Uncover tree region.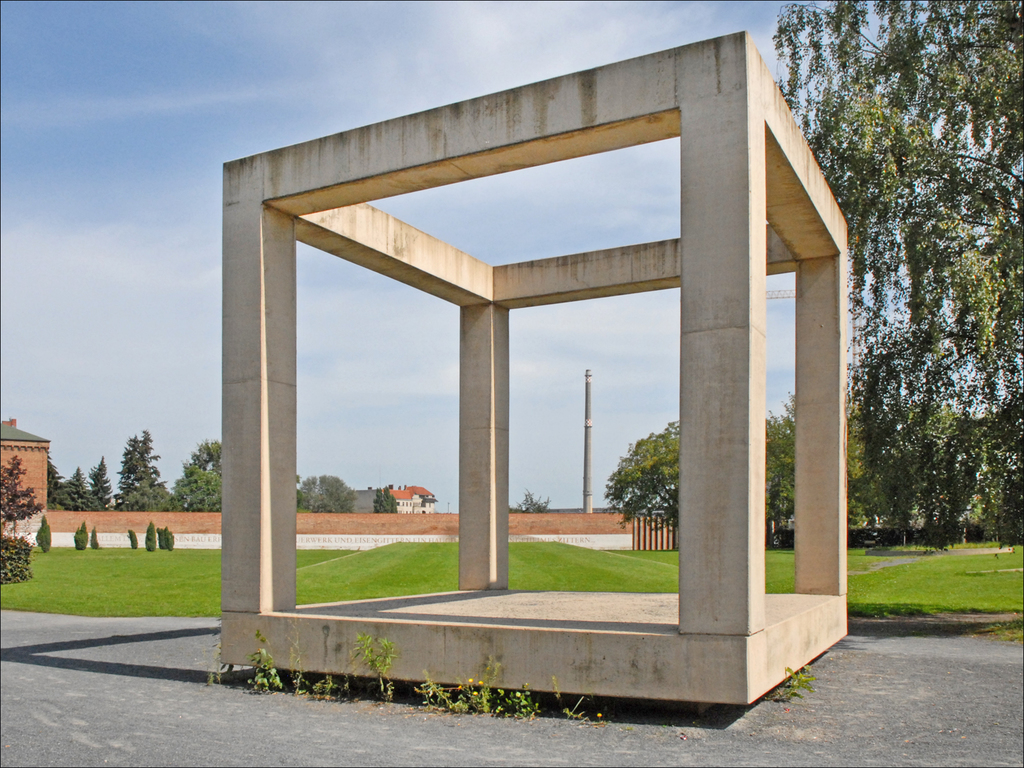
Uncovered: <bbox>174, 430, 230, 518</bbox>.
